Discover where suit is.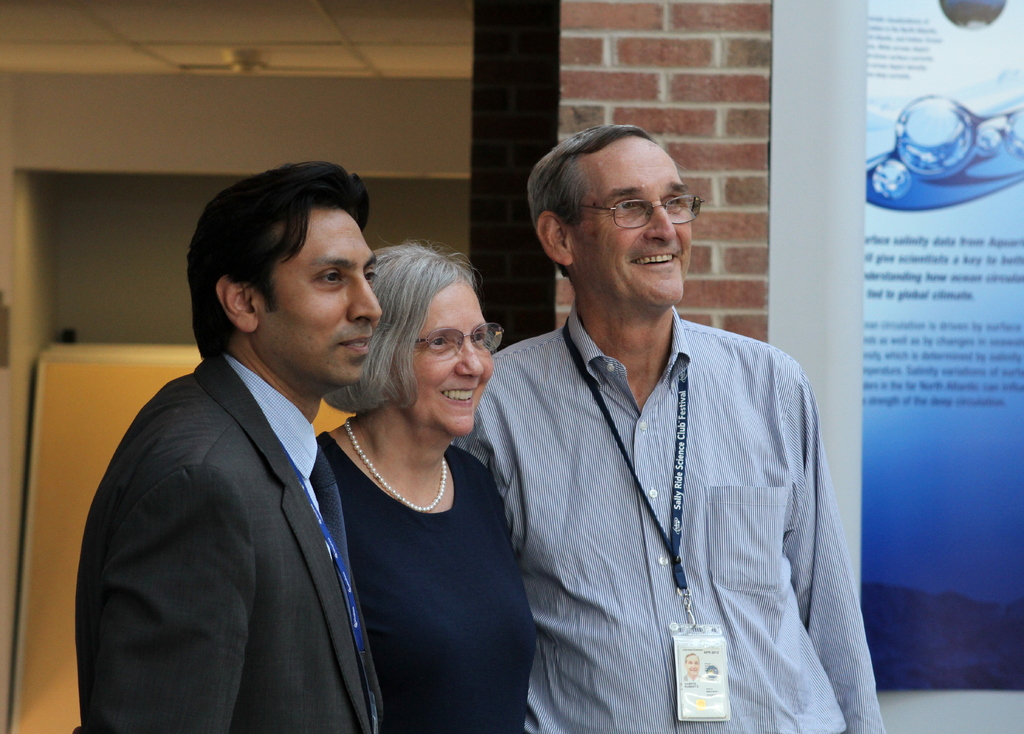
Discovered at x1=74 y1=236 x2=413 y2=726.
